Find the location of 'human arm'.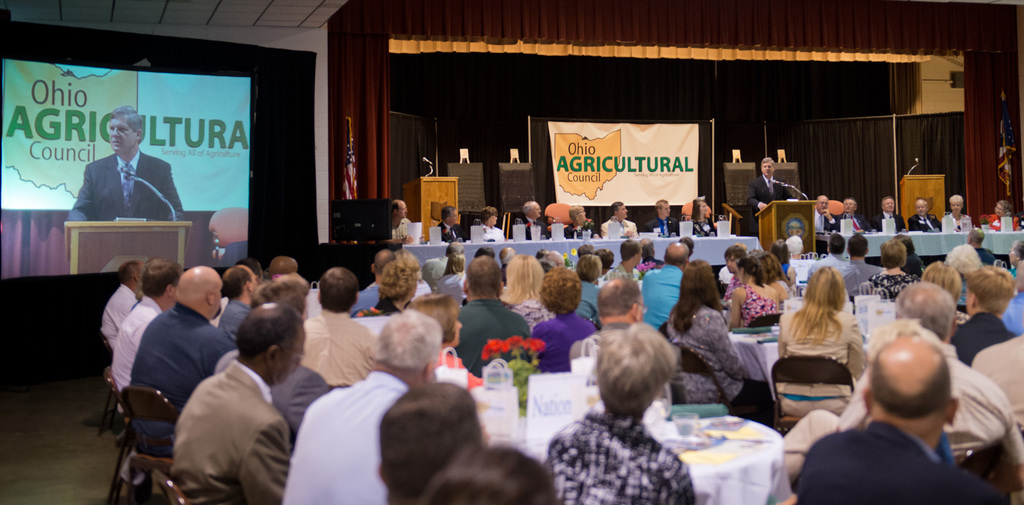
Location: BBox(1016, 217, 1023, 230).
